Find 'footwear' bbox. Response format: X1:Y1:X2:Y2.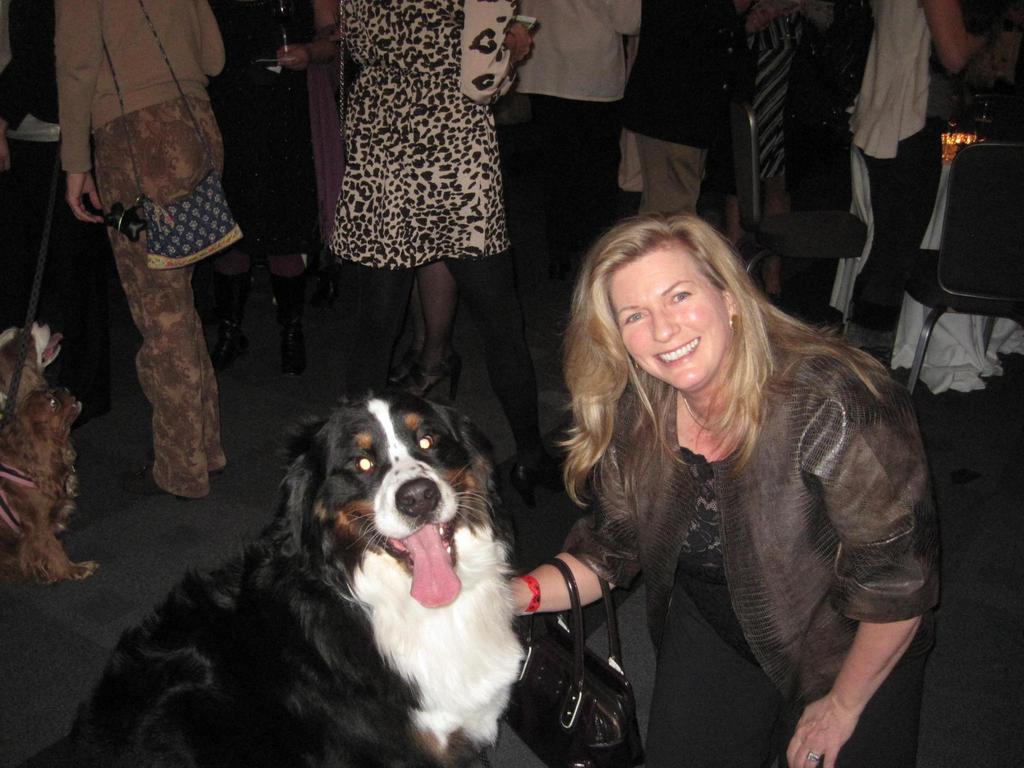
363:344:440:404.
